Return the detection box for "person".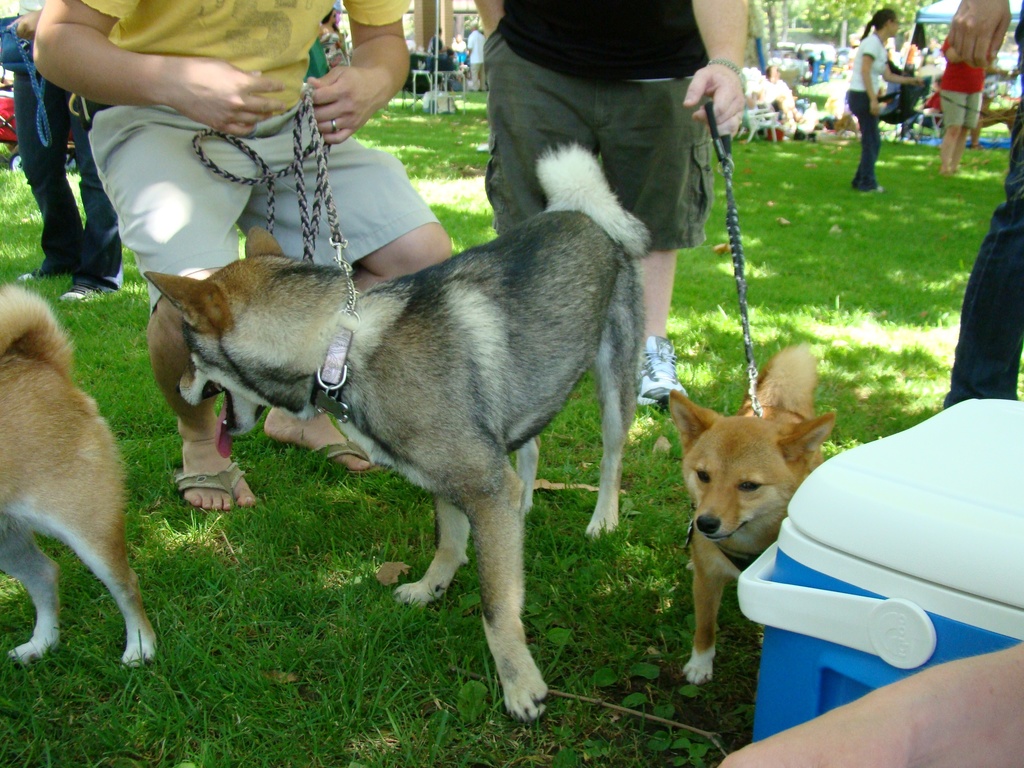
detection(27, 1, 452, 513).
